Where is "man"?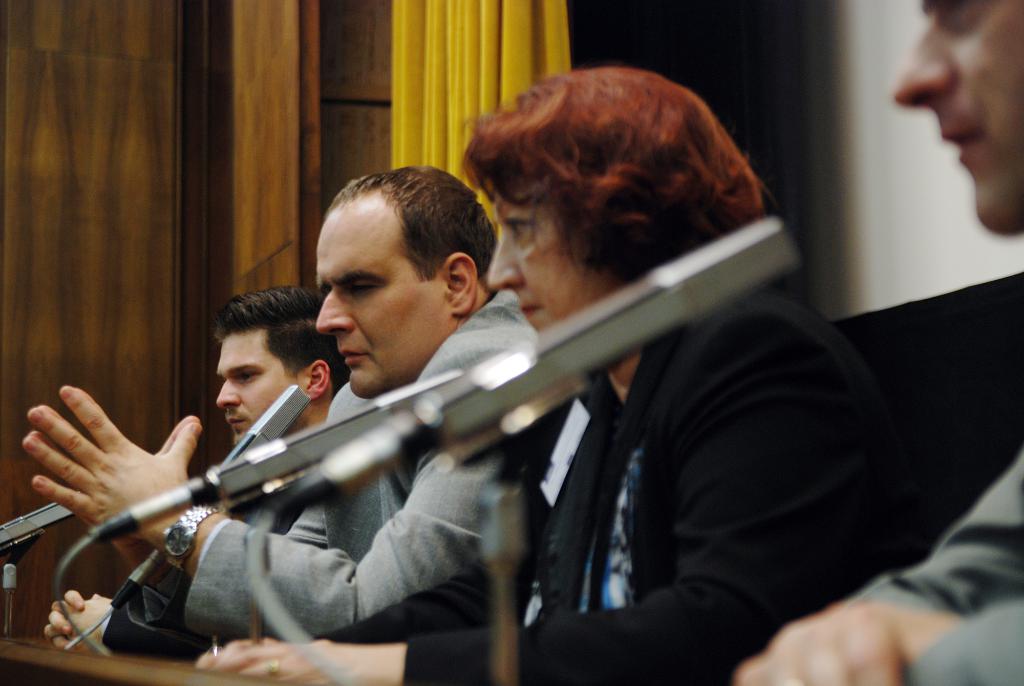
727:0:1023:685.
